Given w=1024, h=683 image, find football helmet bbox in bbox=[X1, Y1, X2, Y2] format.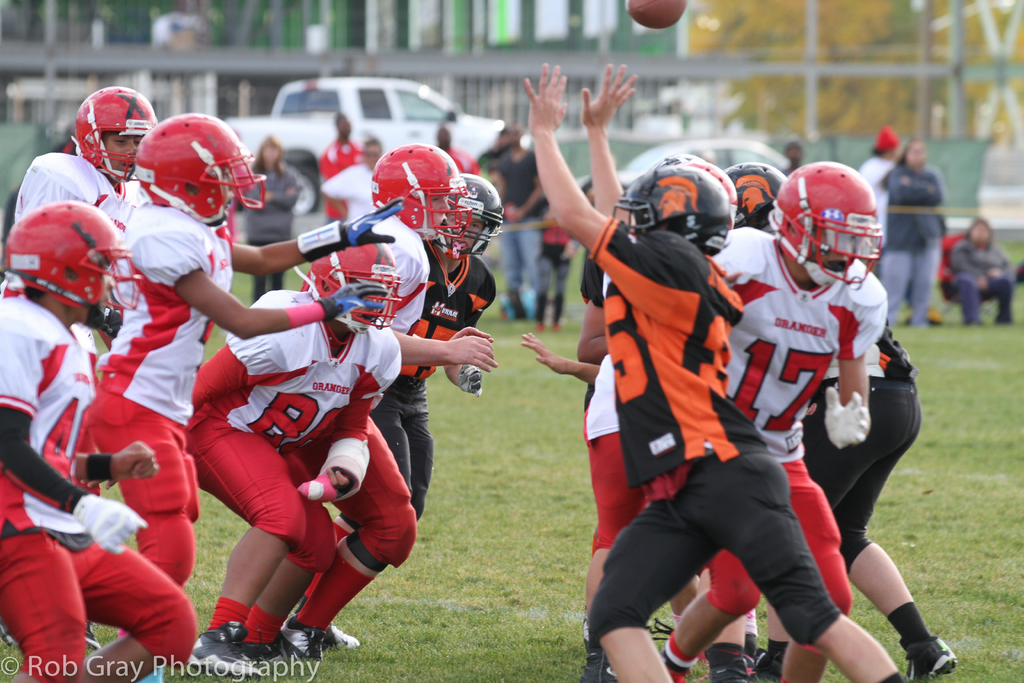
bbox=[366, 142, 472, 248].
